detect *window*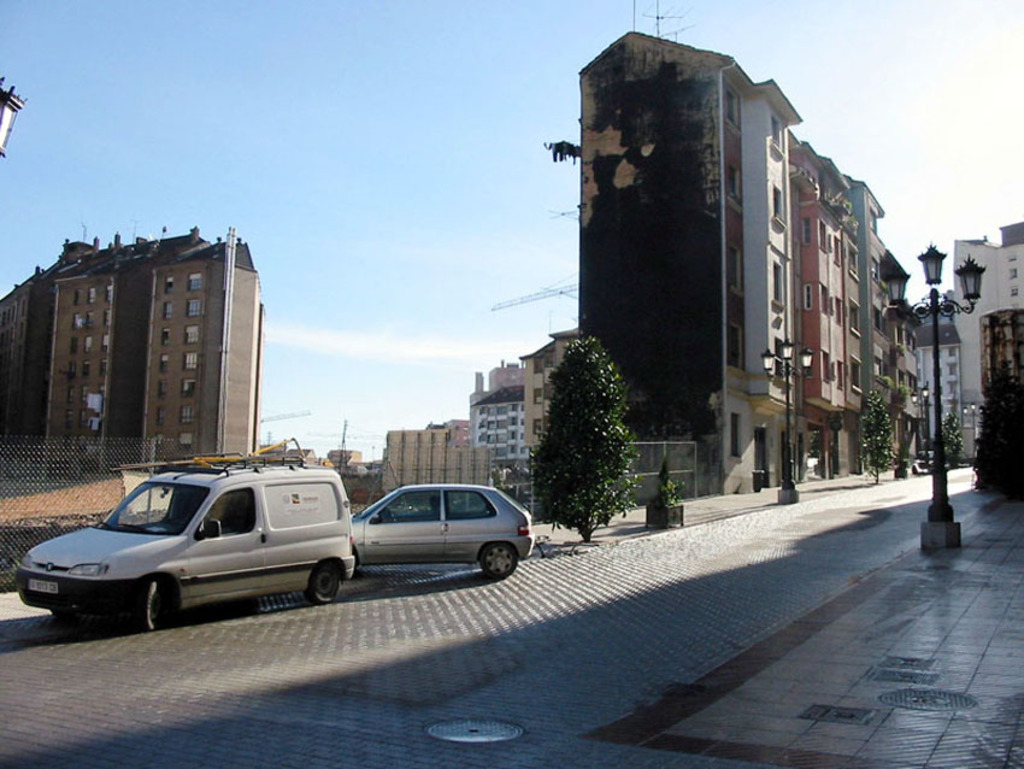
[x1=732, y1=413, x2=738, y2=459]
